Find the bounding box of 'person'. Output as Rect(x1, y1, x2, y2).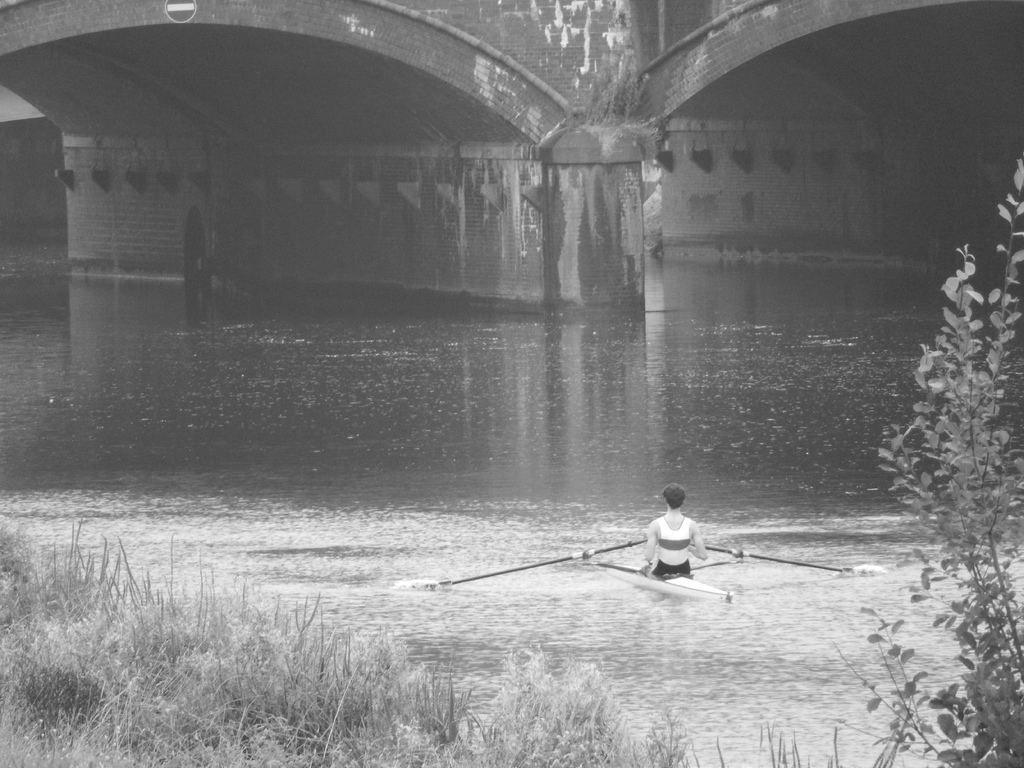
Rect(632, 487, 716, 598).
